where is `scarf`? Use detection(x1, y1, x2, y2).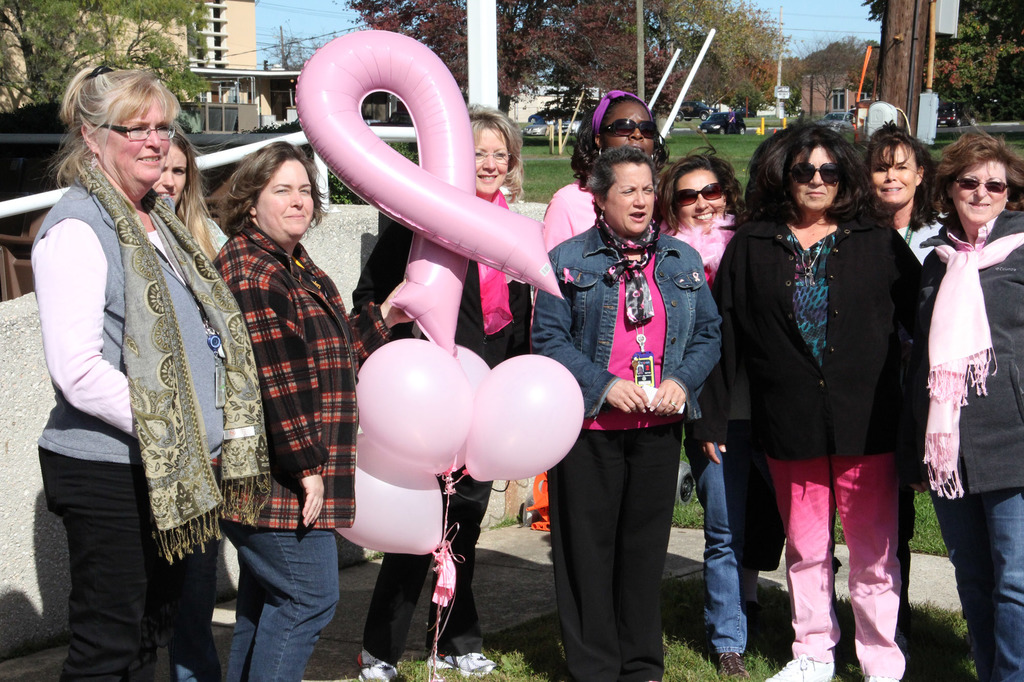
detection(596, 210, 657, 332).
